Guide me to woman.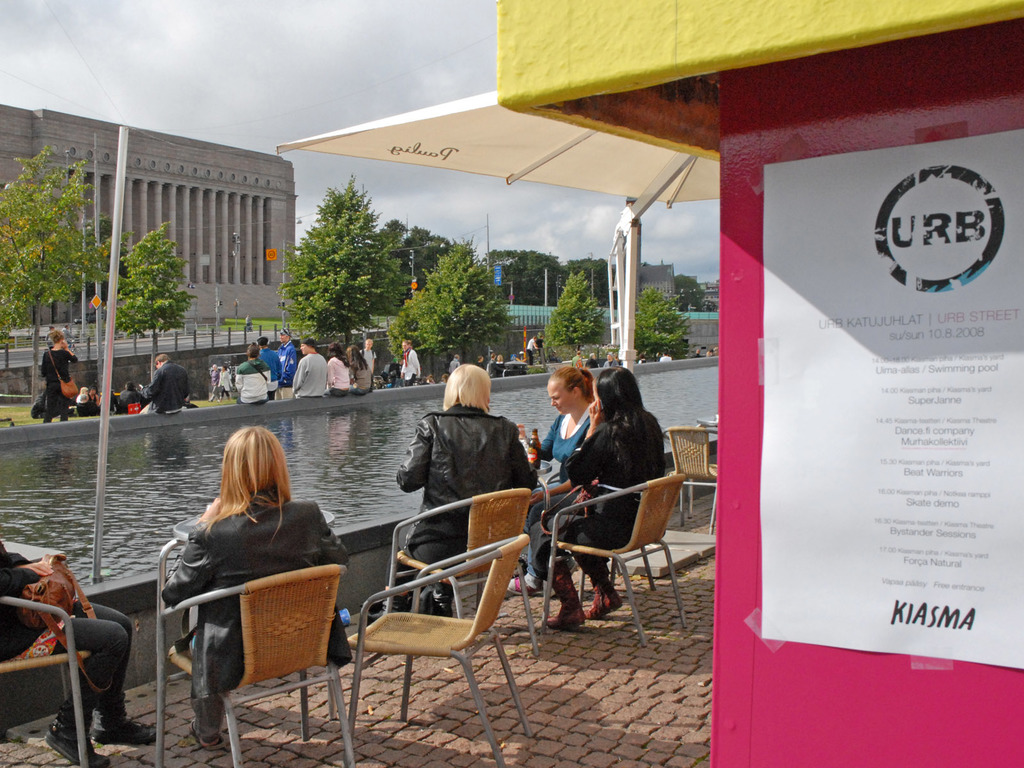
Guidance: <bbox>364, 362, 538, 619</bbox>.
